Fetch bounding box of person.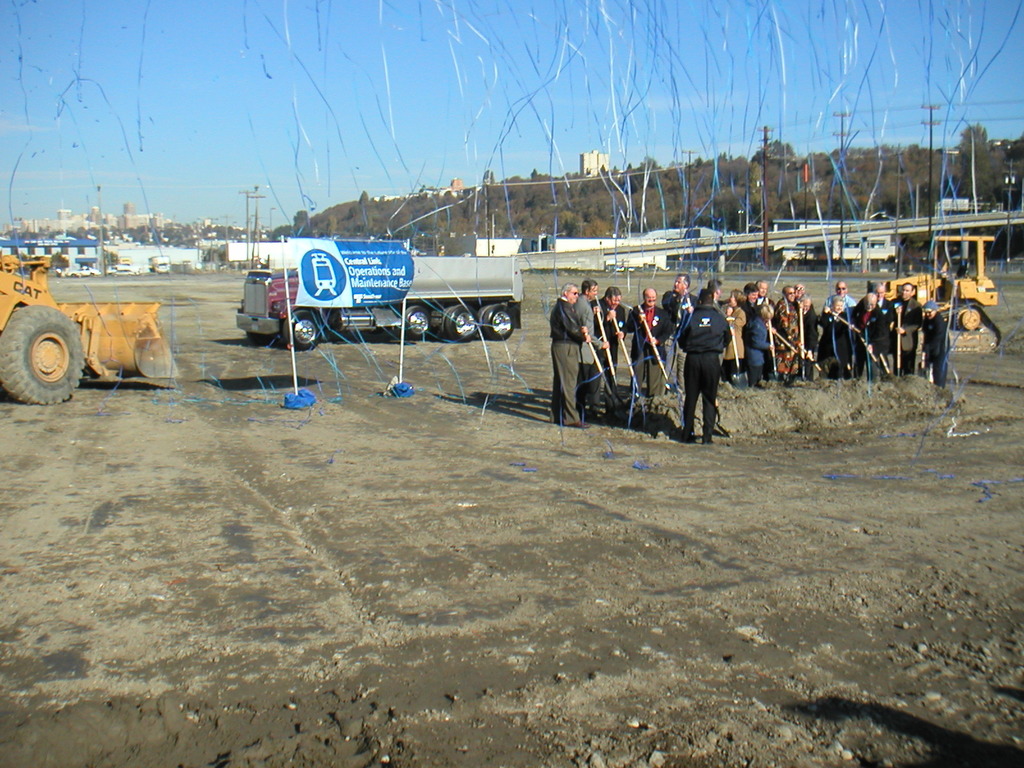
Bbox: (547,284,596,415).
